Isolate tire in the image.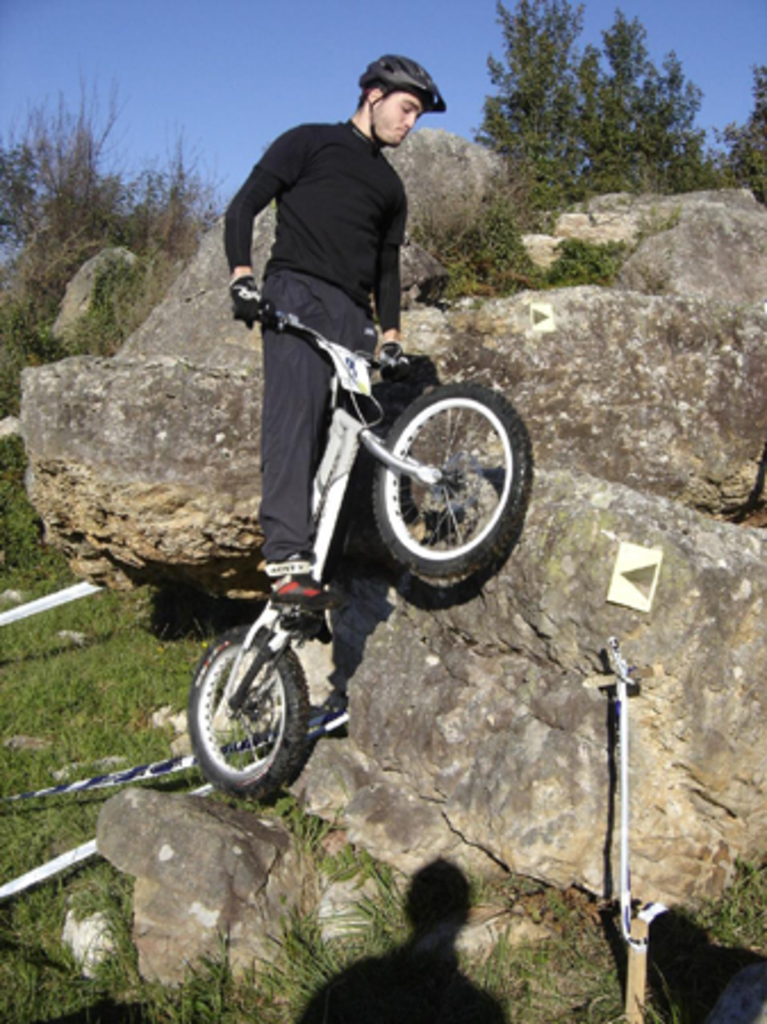
Isolated region: bbox=(187, 621, 325, 796).
